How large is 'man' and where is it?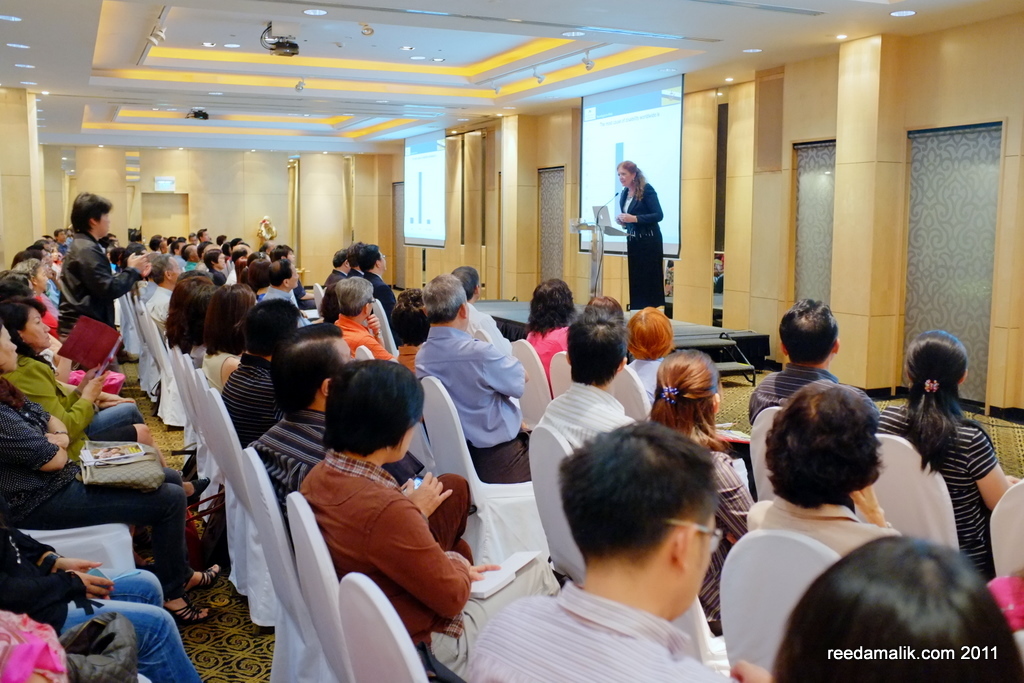
Bounding box: rect(223, 294, 299, 445).
